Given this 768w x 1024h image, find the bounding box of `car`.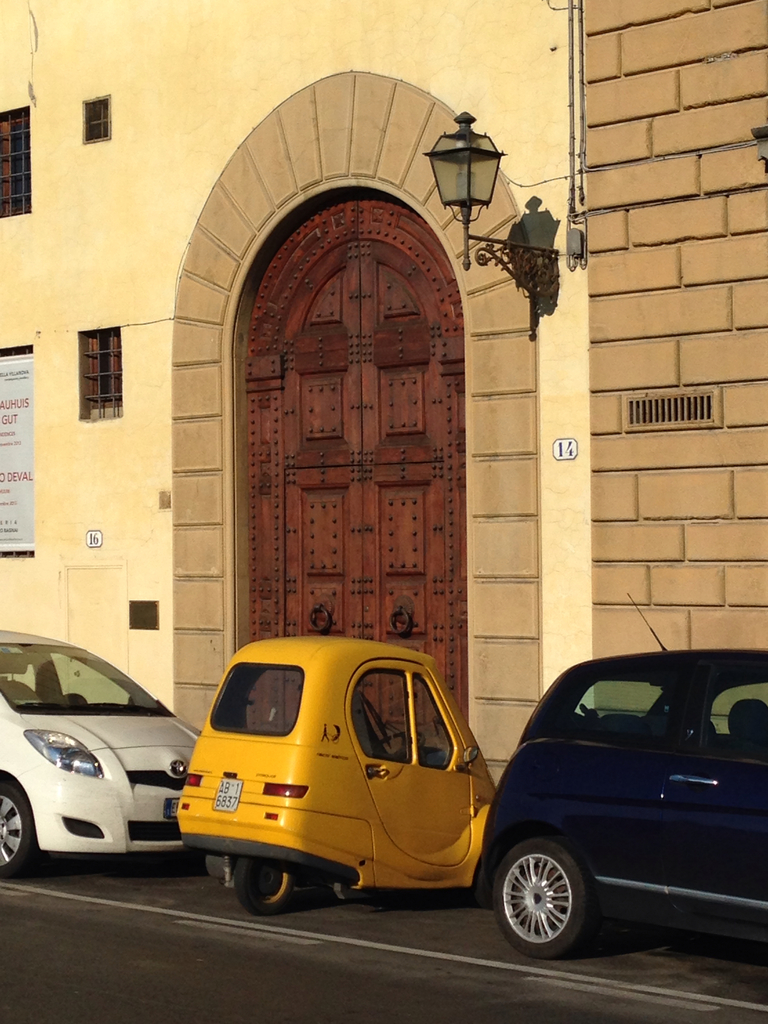
pyautogui.locateOnScreen(0, 631, 205, 881).
